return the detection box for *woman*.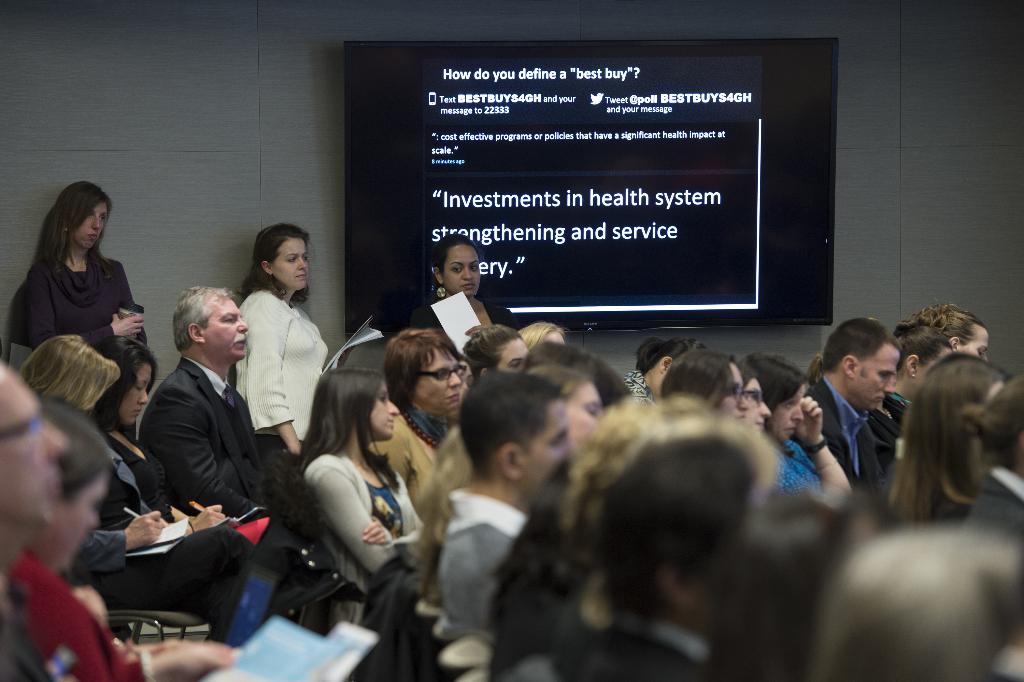
(655,354,751,426).
